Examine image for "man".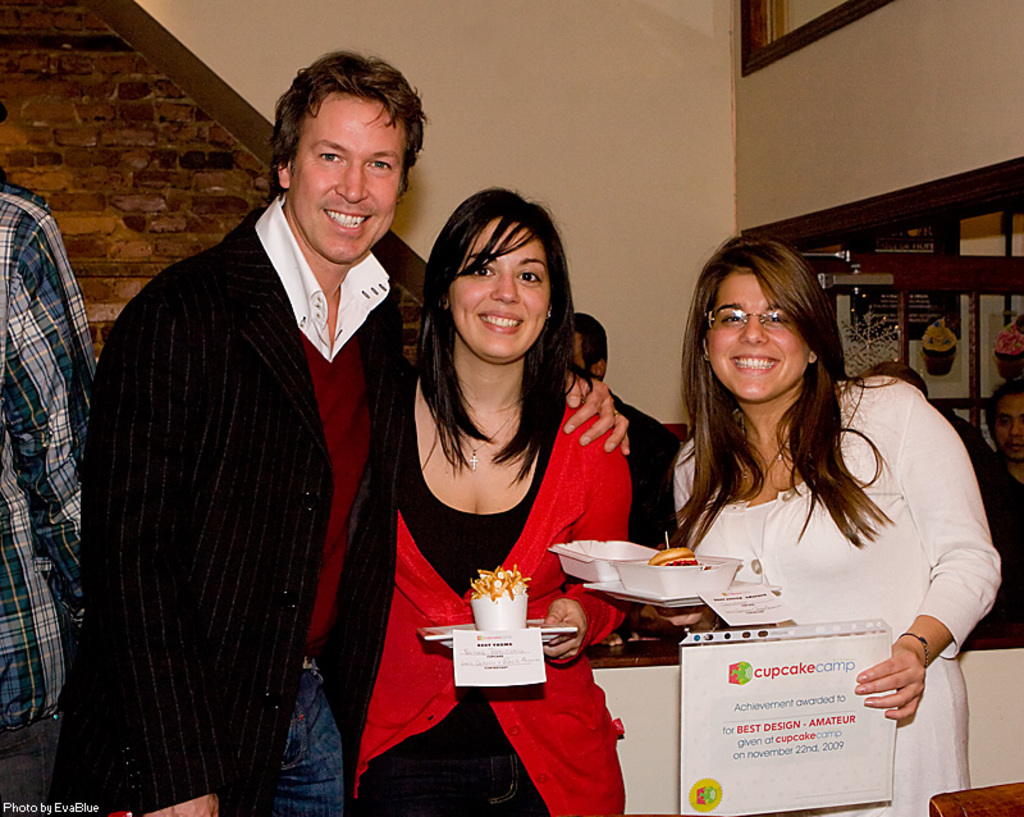
Examination result: (x1=572, y1=311, x2=681, y2=571).
